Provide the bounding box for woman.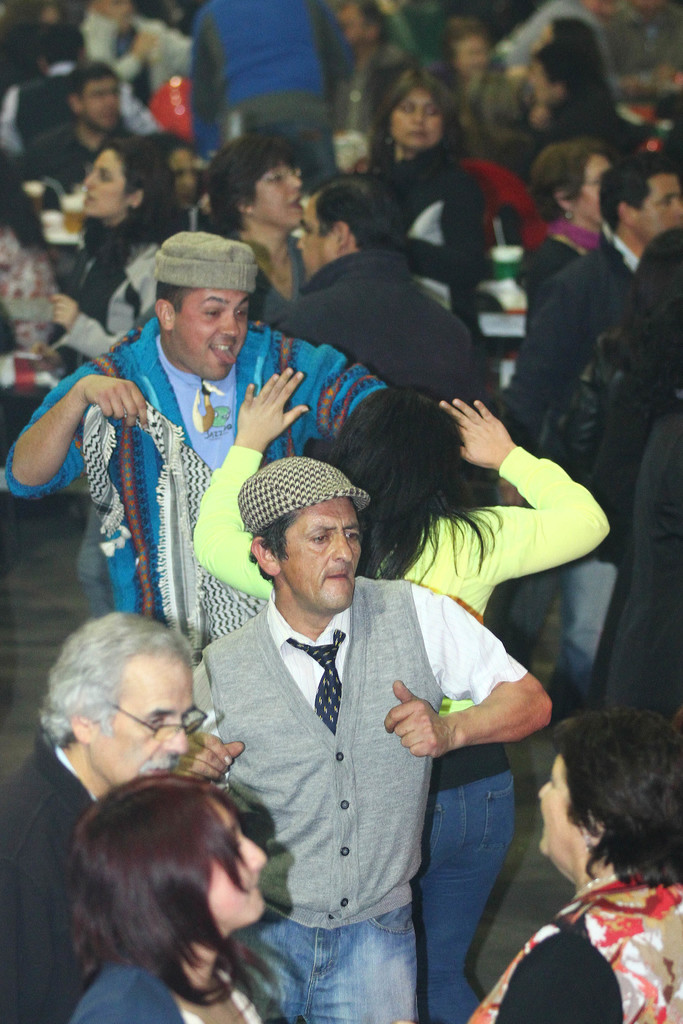
<bbox>522, 142, 607, 289</bbox>.
